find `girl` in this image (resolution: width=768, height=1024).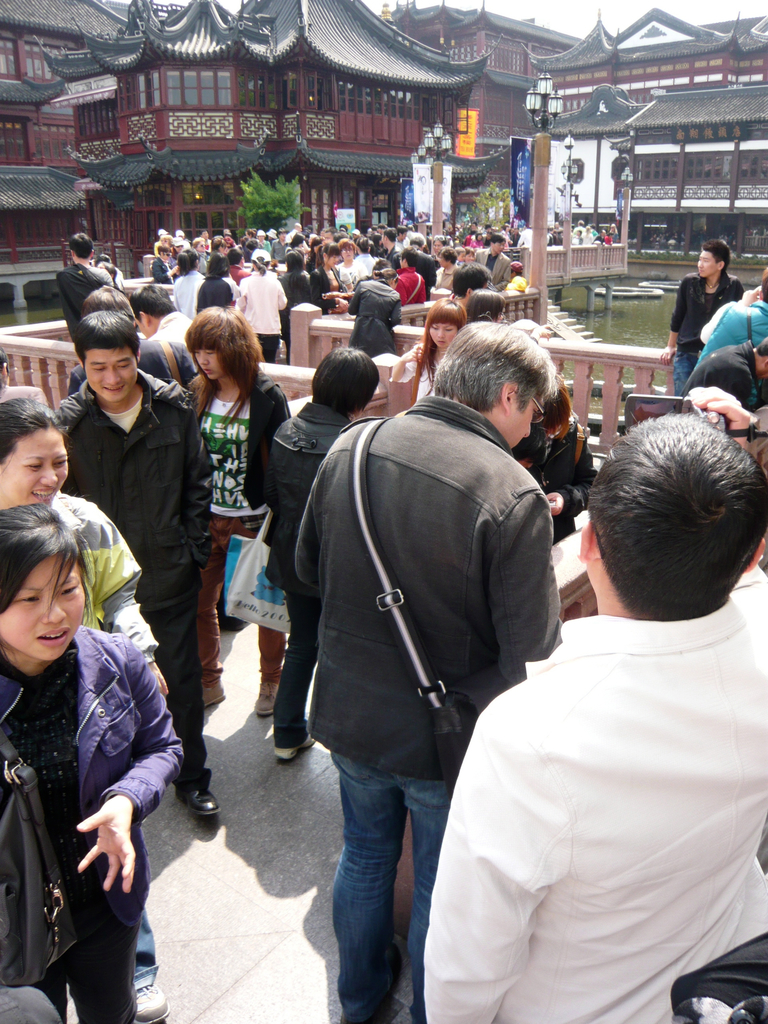
Rect(389, 299, 463, 405).
